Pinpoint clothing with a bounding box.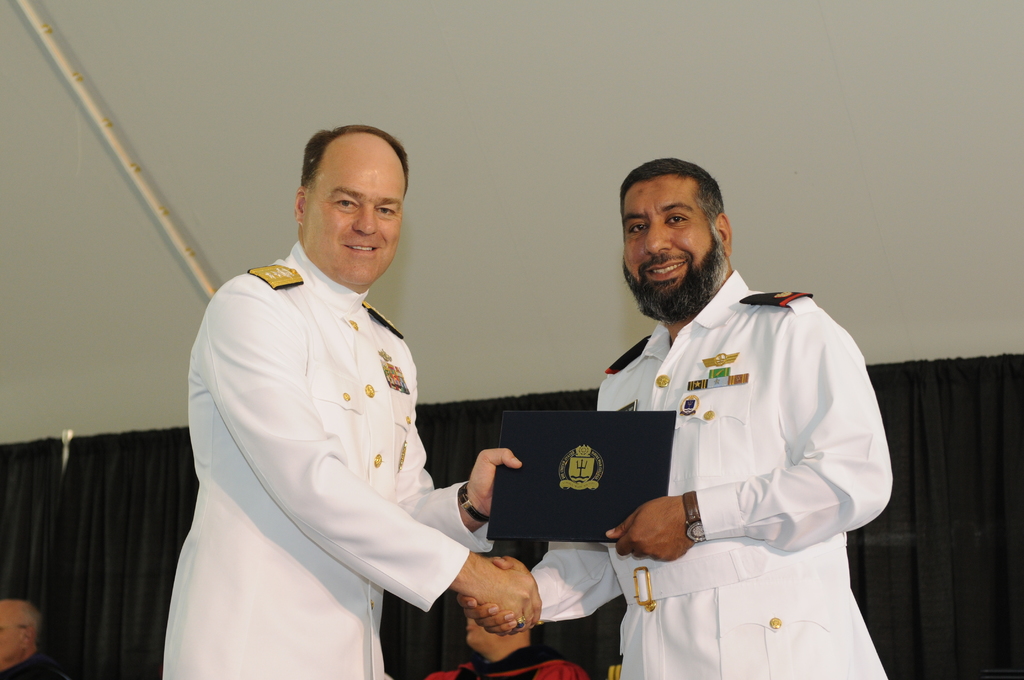
(160,245,500,679).
